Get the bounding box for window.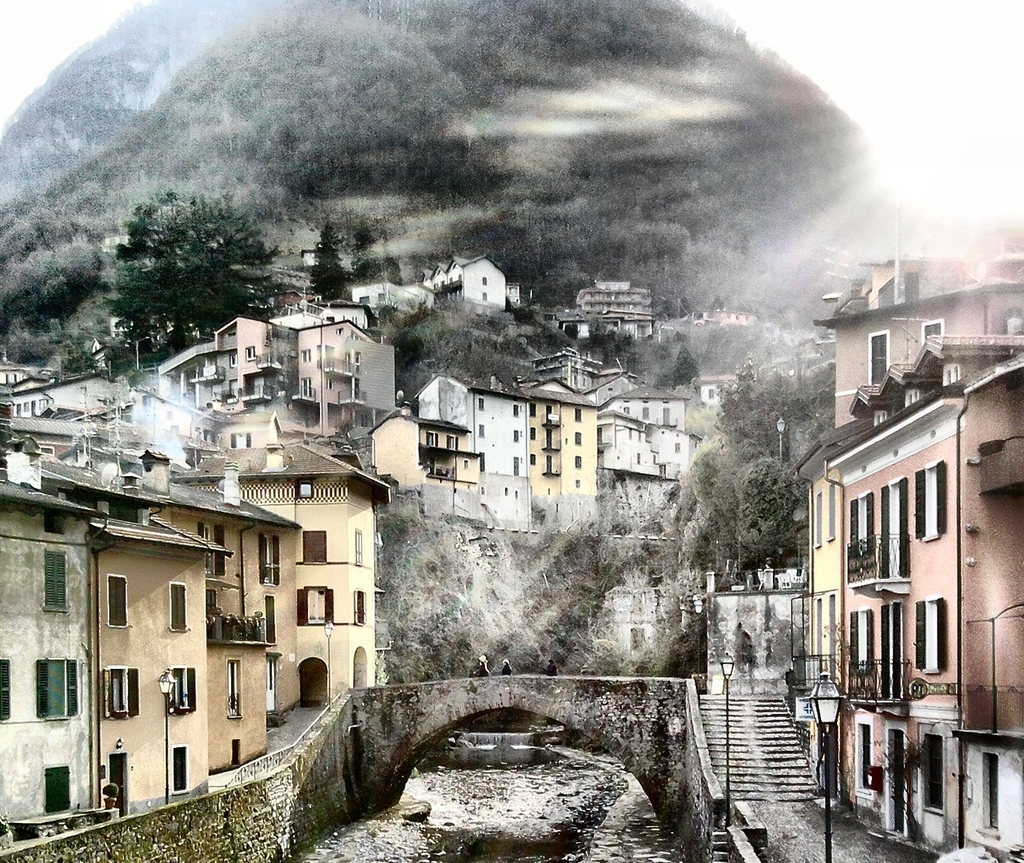
(917, 461, 946, 543).
